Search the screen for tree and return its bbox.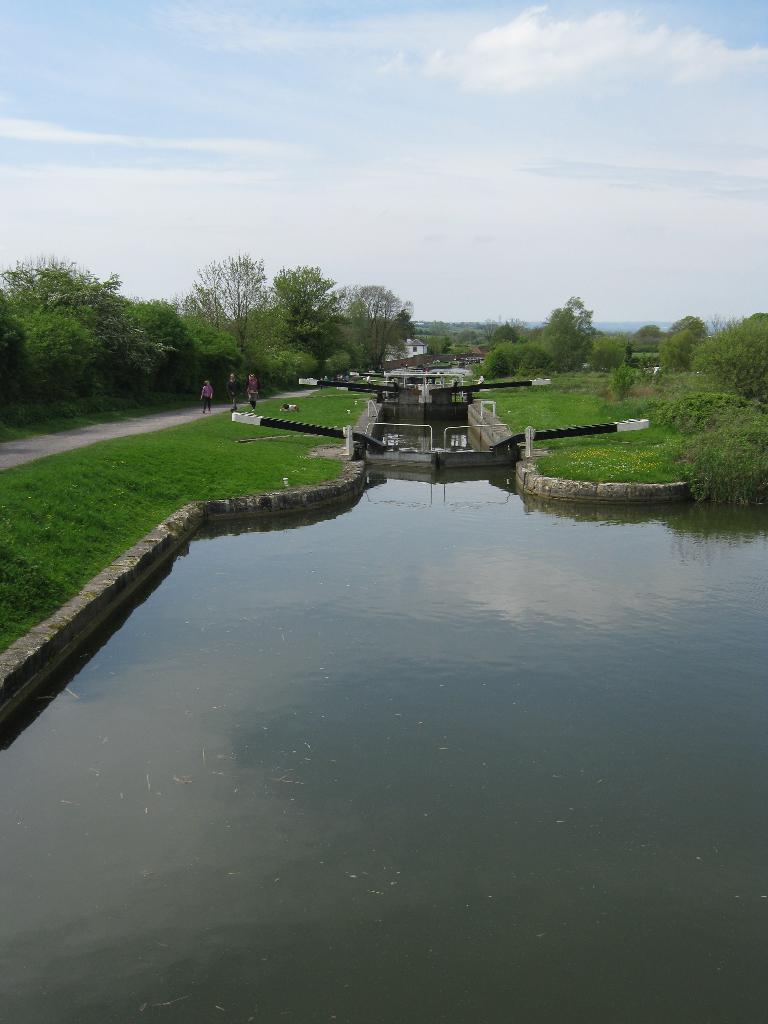
Found: box(654, 307, 716, 369).
